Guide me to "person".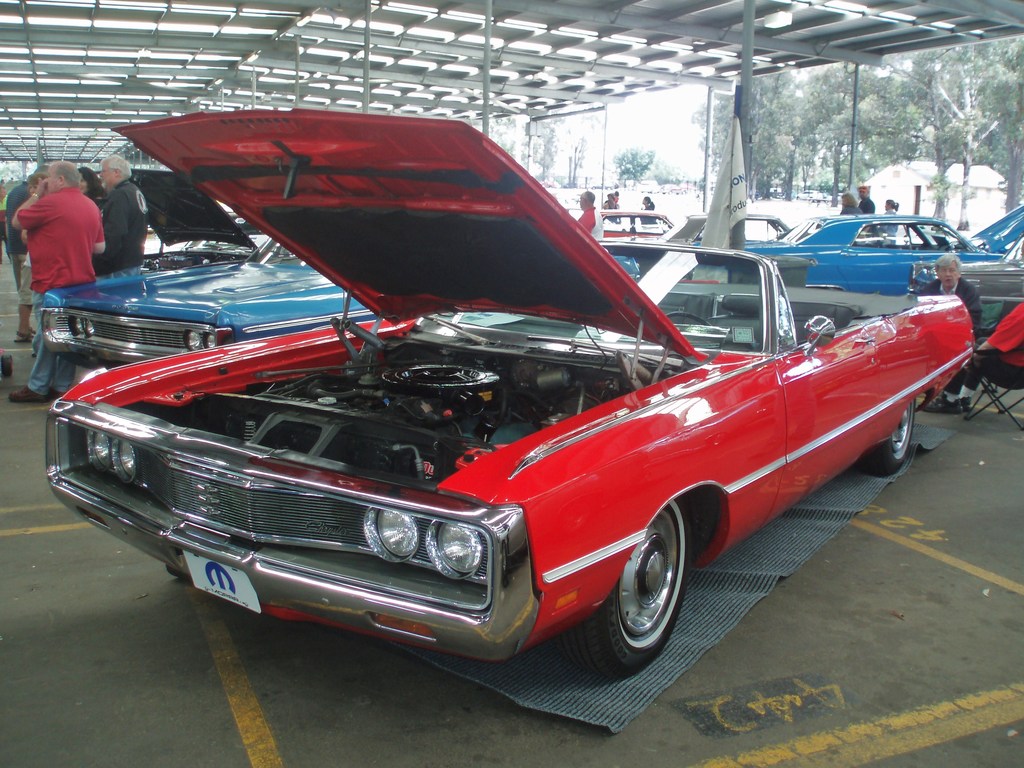
Guidance: (left=20, top=170, right=42, bottom=352).
